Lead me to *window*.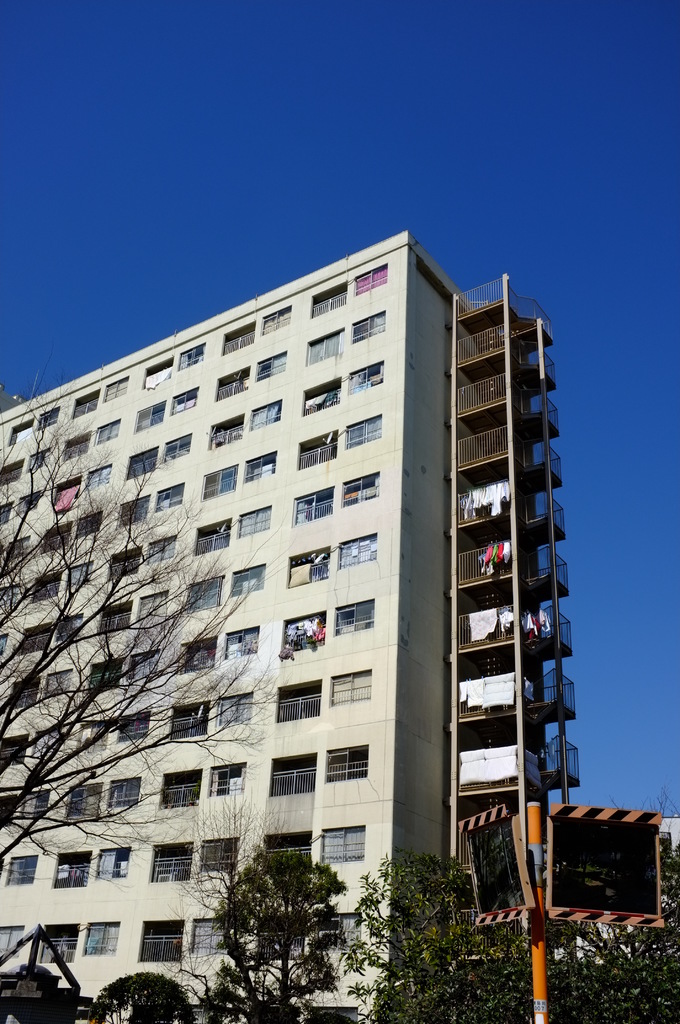
Lead to detection(156, 480, 187, 511).
